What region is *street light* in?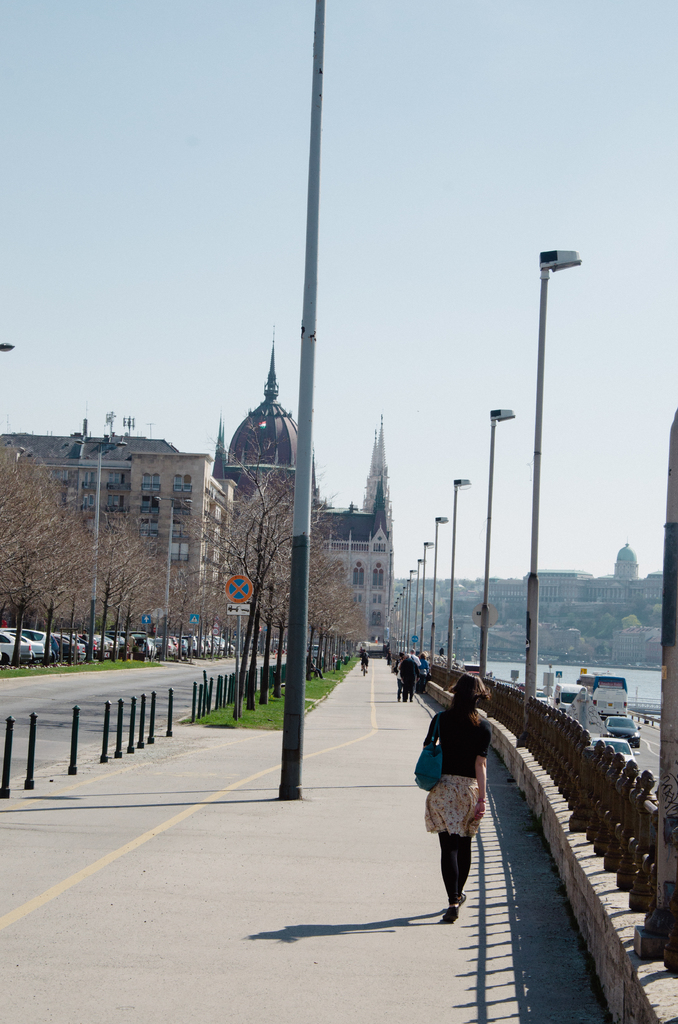
[433, 509, 443, 652].
